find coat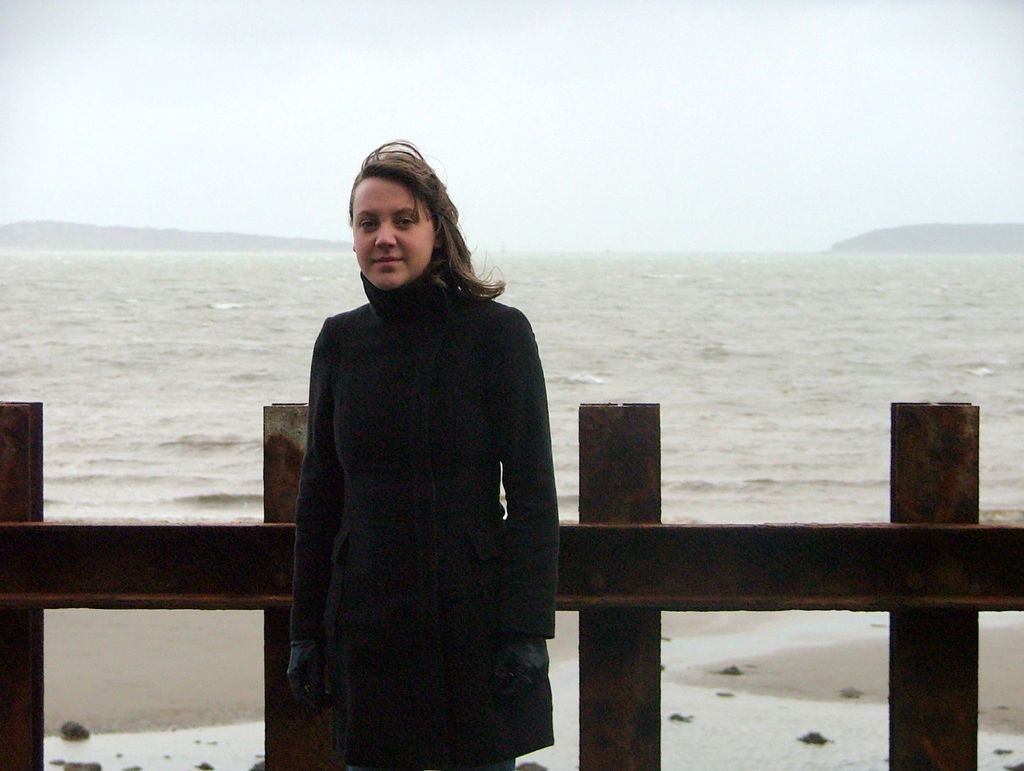
locate(280, 206, 555, 748)
